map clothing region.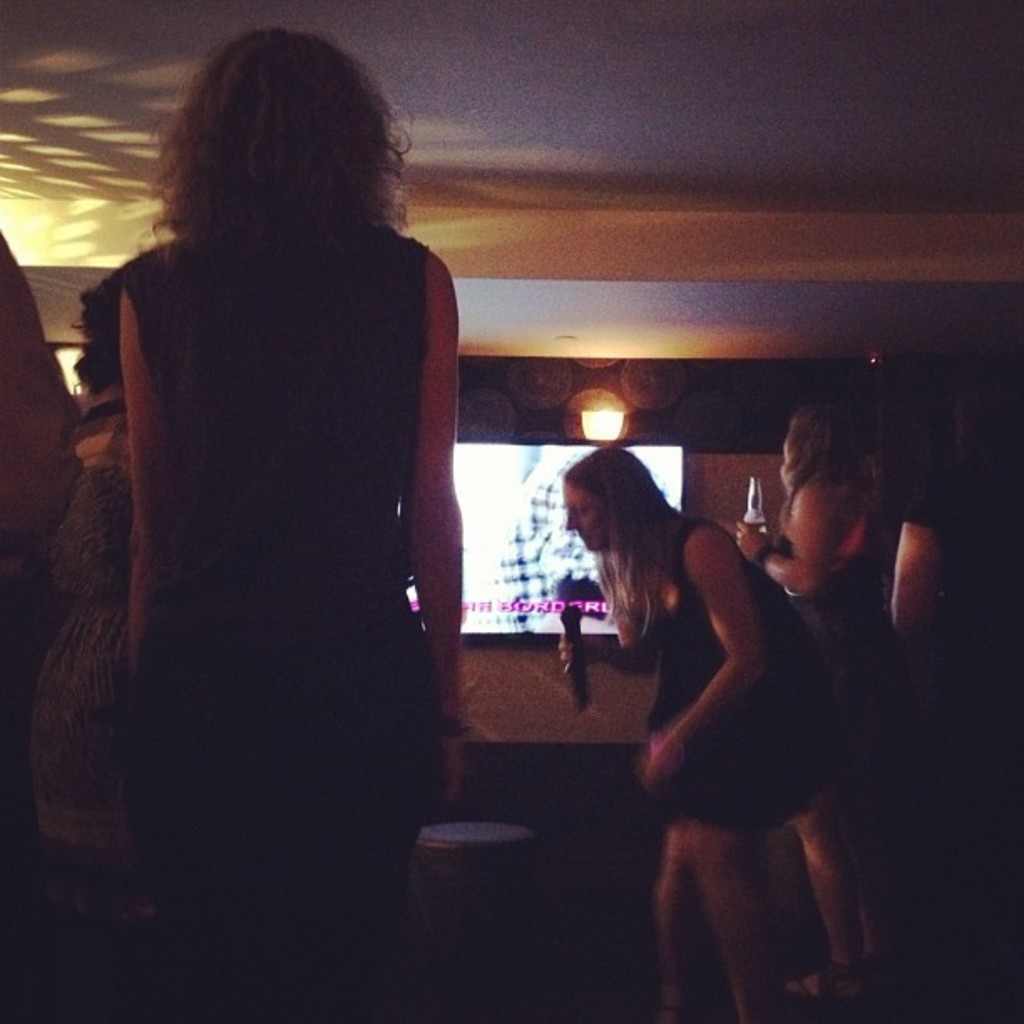
Mapped to detection(40, 117, 499, 900).
